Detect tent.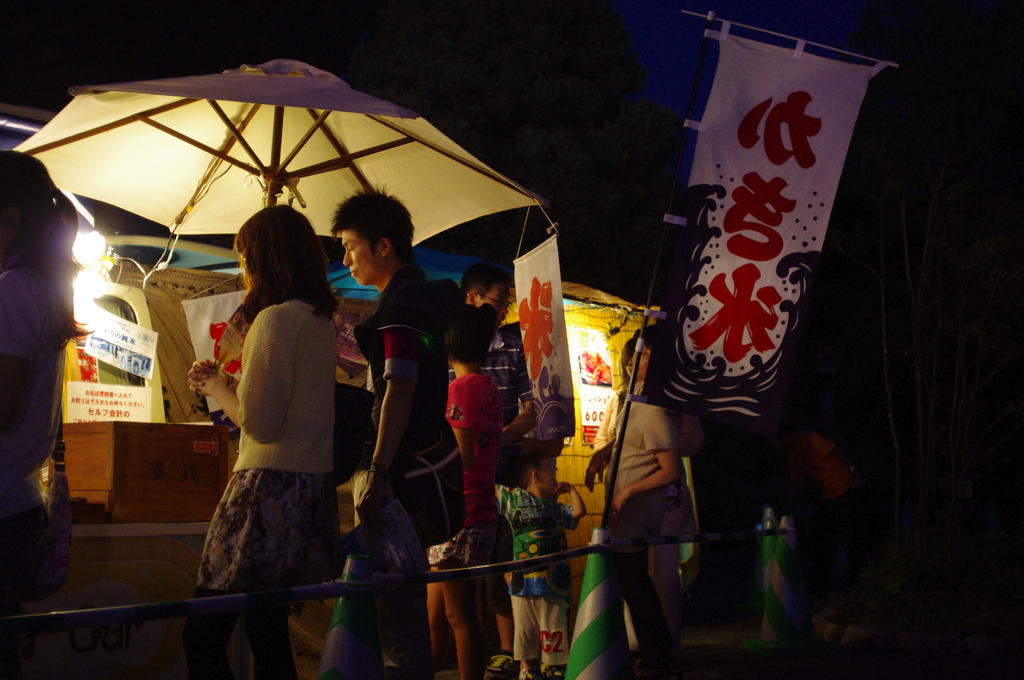
Detected at rect(7, 52, 557, 255).
